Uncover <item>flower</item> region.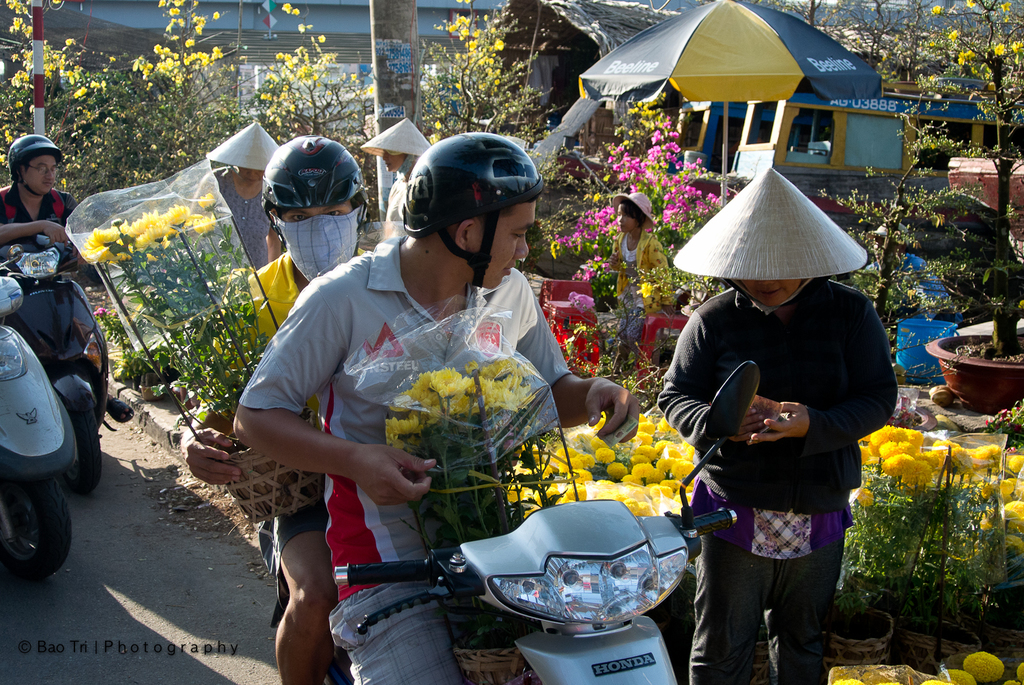
Uncovered: (319,35,326,42).
